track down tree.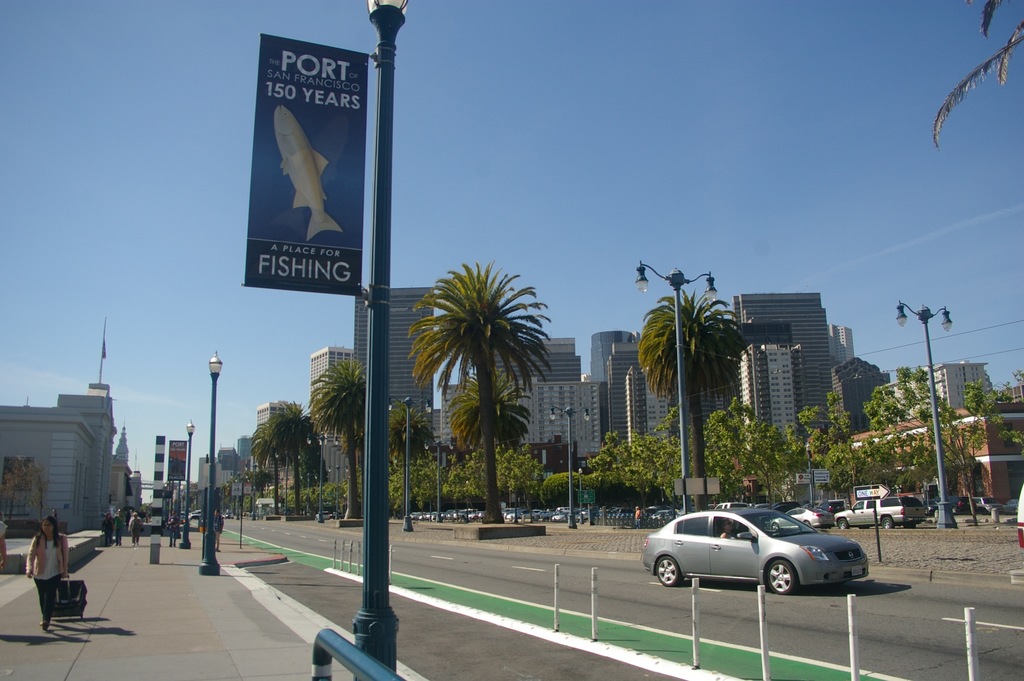
Tracked to 401,240,566,529.
